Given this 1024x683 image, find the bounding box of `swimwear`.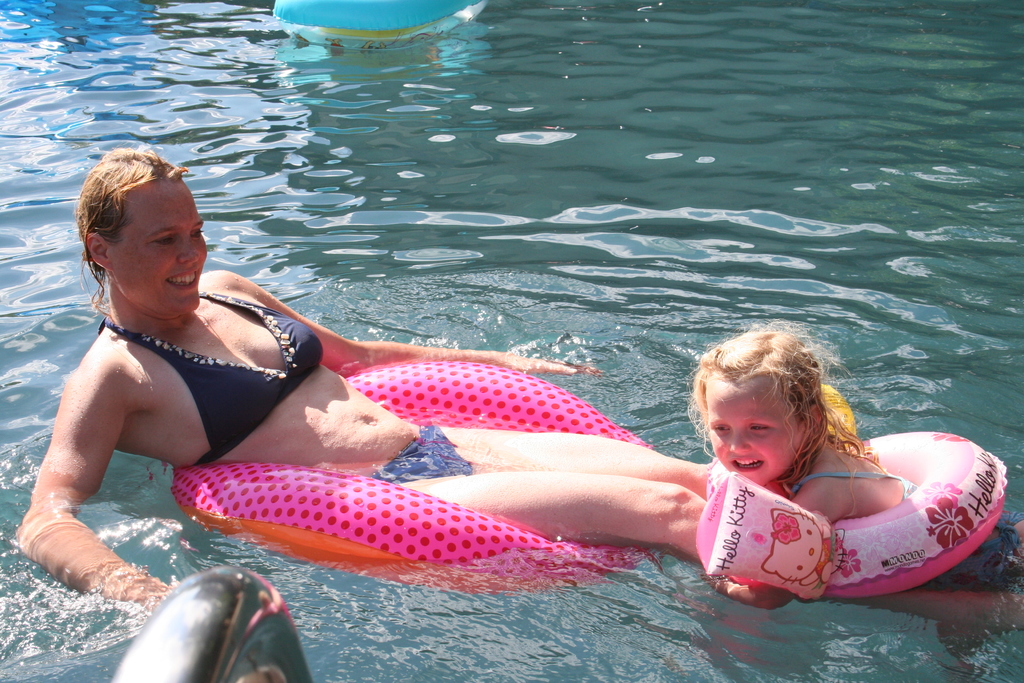
BBox(787, 476, 917, 504).
